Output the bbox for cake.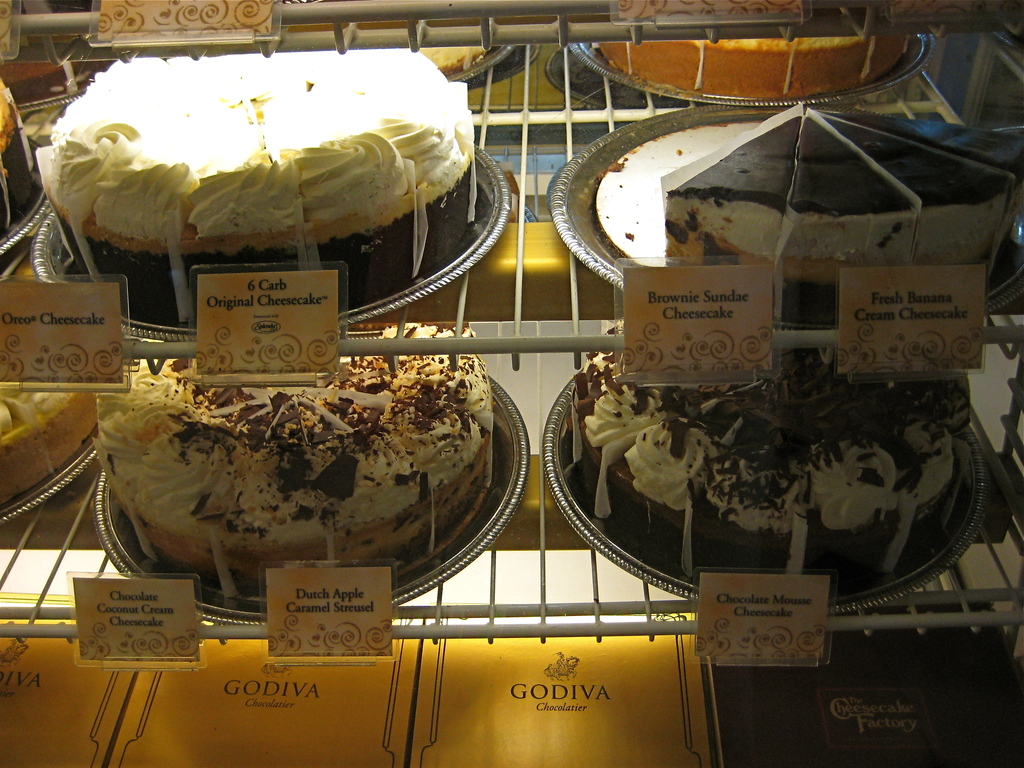
bbox=[819, 111, 1012, 260].
